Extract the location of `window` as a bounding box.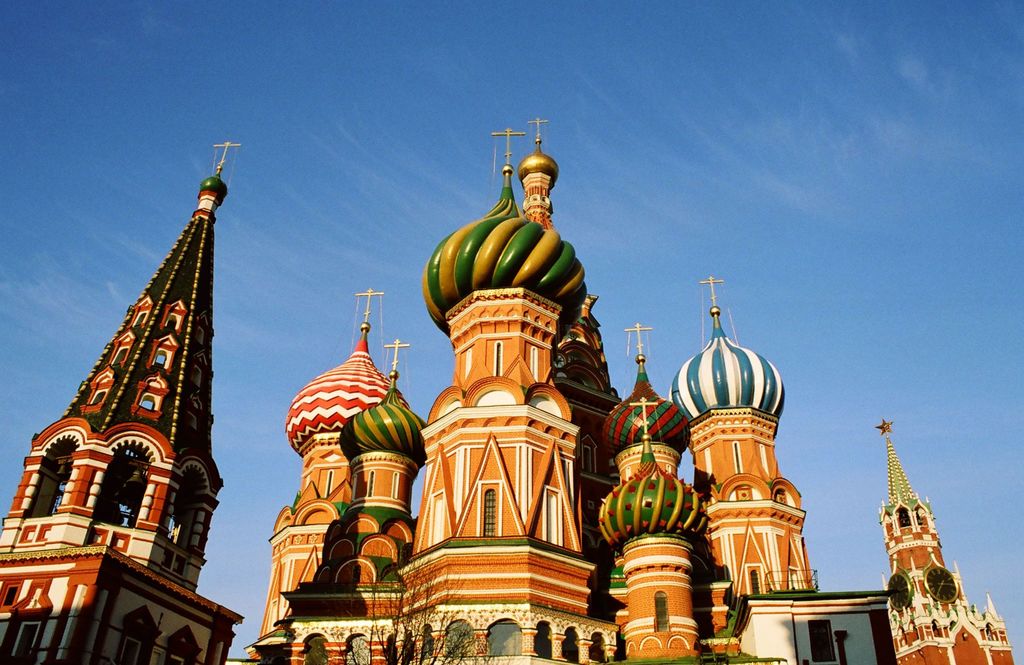
crop(805, 620, 836, 663).
